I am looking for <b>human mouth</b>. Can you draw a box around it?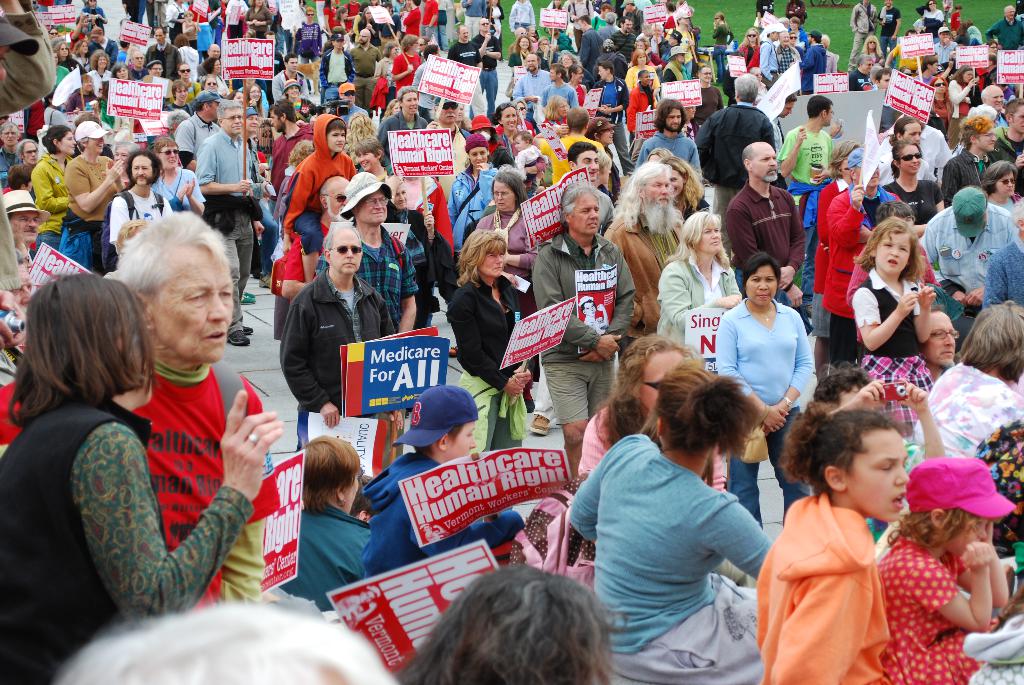
Sure, the bounding box is [762,293,771,294].
